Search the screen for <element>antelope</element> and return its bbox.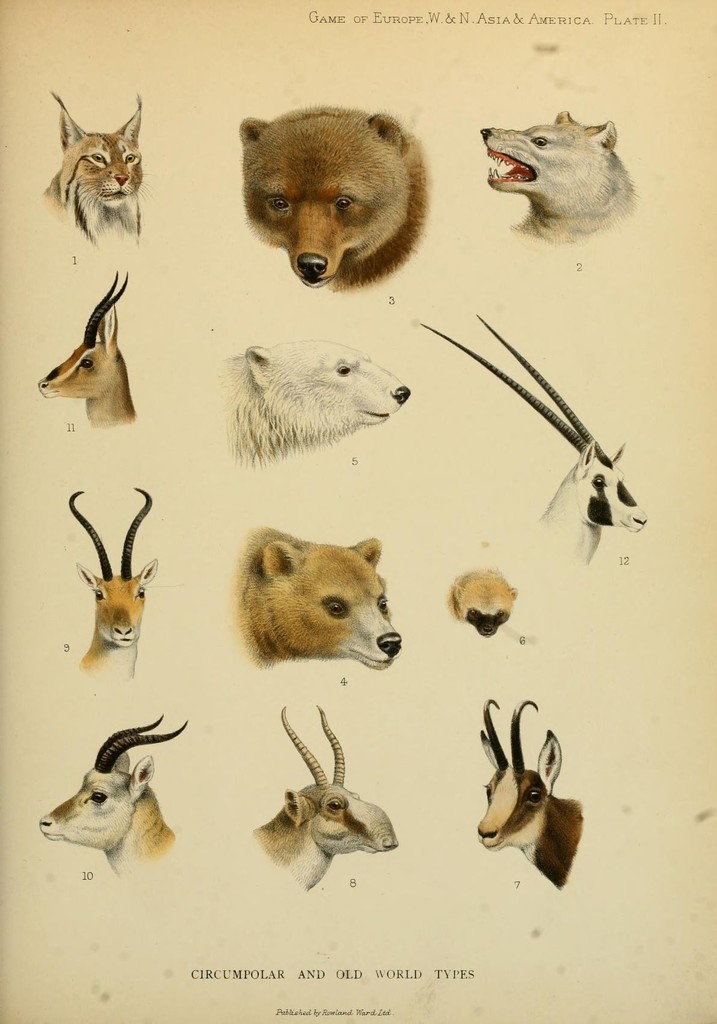
Found: x1=68, y1=483, x2=161, y2=680.
